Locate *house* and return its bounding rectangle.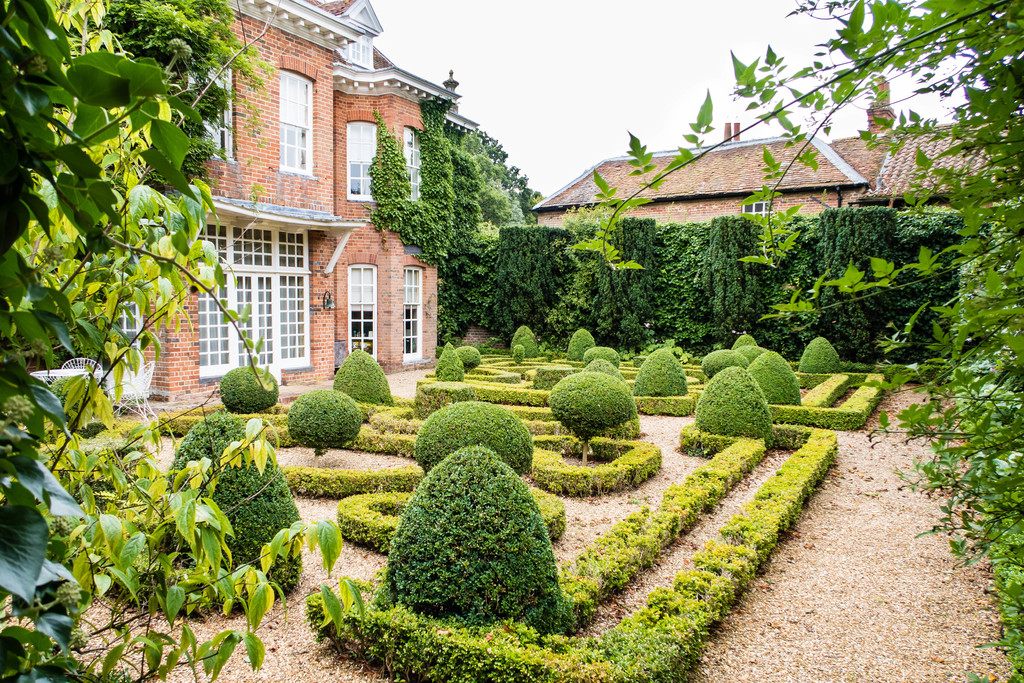
118,0,479,414.
